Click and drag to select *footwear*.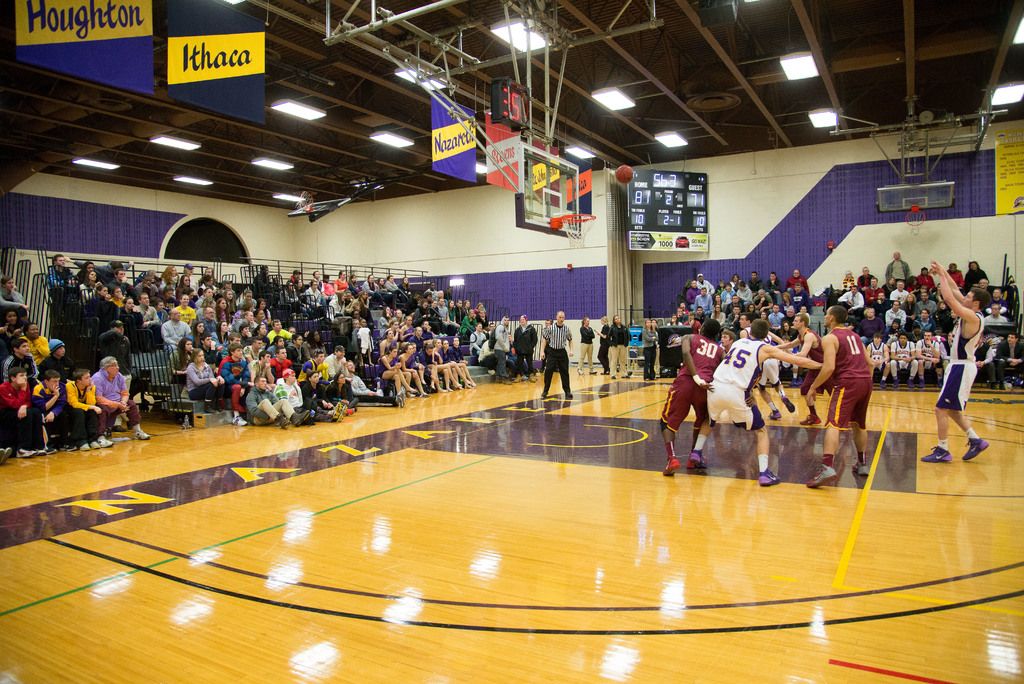
Selection: <box>850,462,869,477</box>.
